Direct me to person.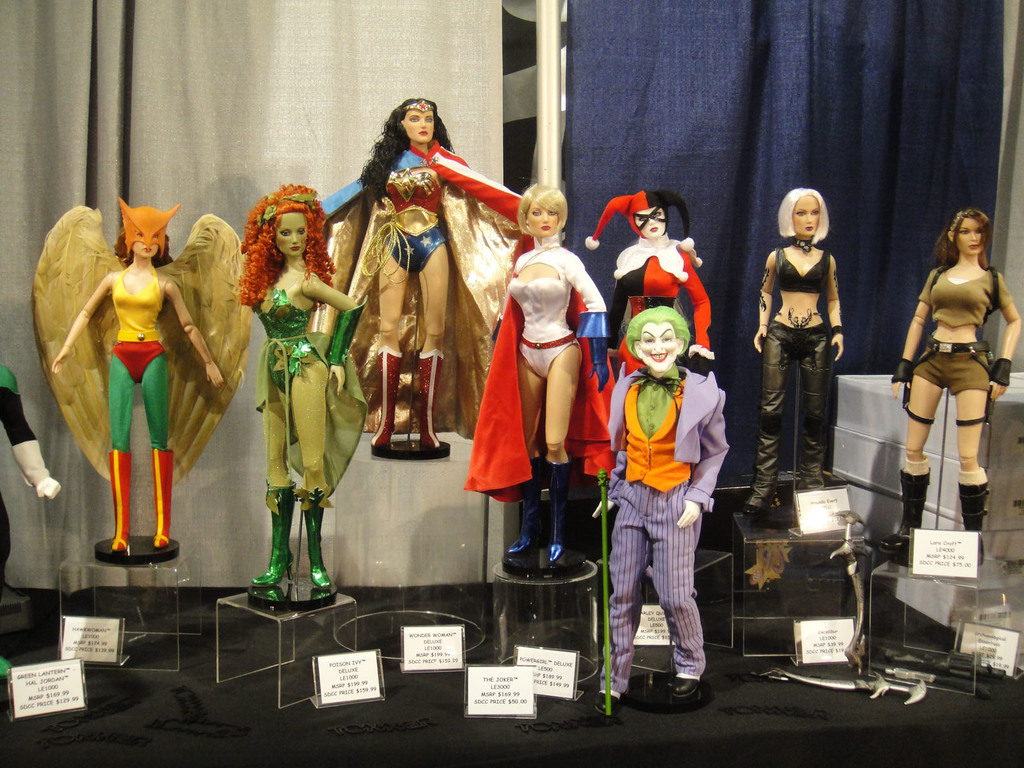
Direction: x1=889 y1=208 x2=1023 y2=568.
